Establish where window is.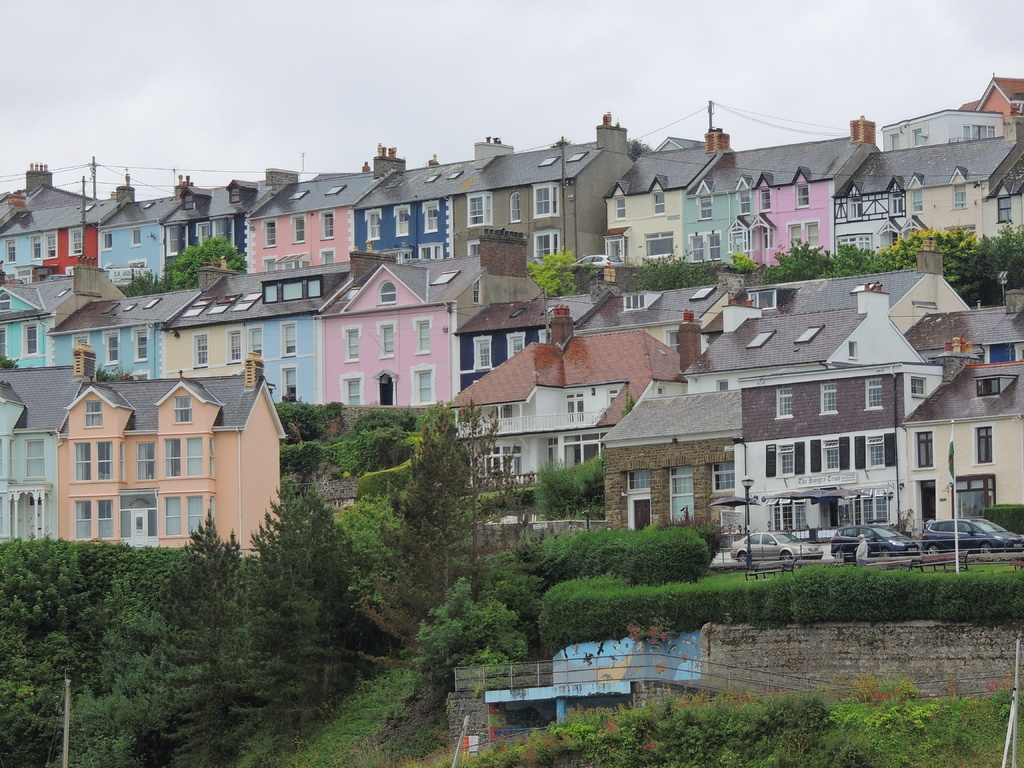
Established at bbox=[447, 169, 464, 179].
